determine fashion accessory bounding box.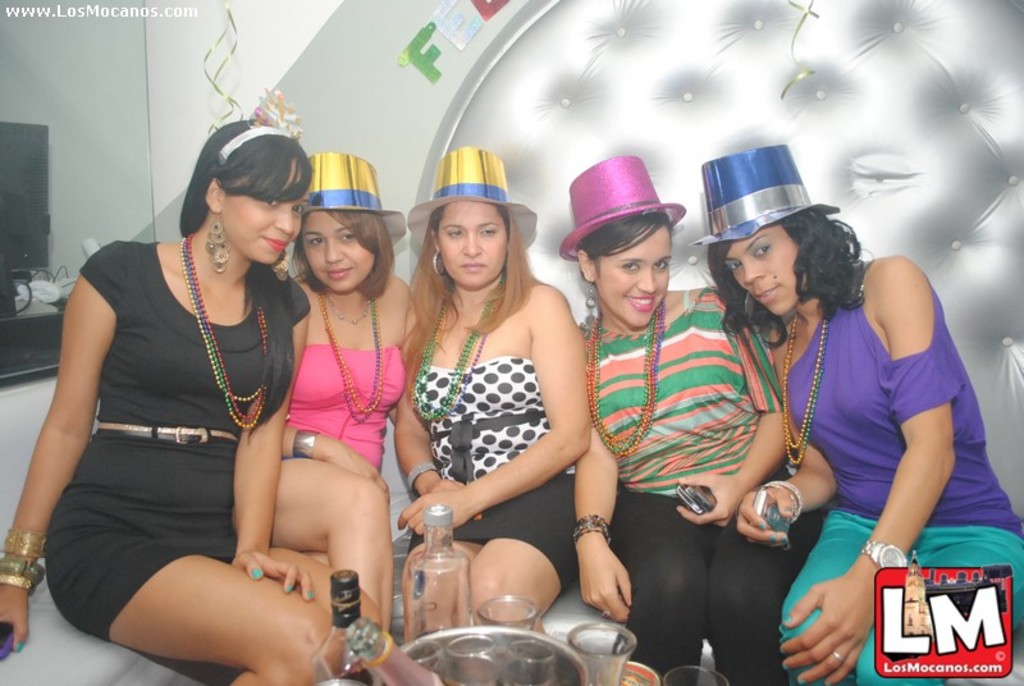
Determined: box=[694, 147, 840, 246].
